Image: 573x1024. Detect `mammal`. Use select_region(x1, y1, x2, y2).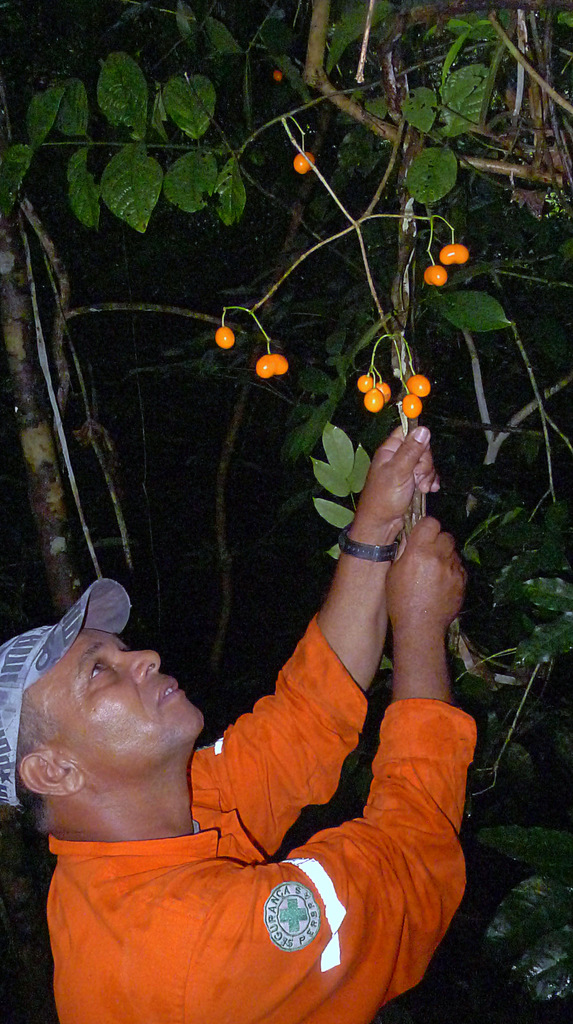
select_region(0, 396, 508, 1023).
